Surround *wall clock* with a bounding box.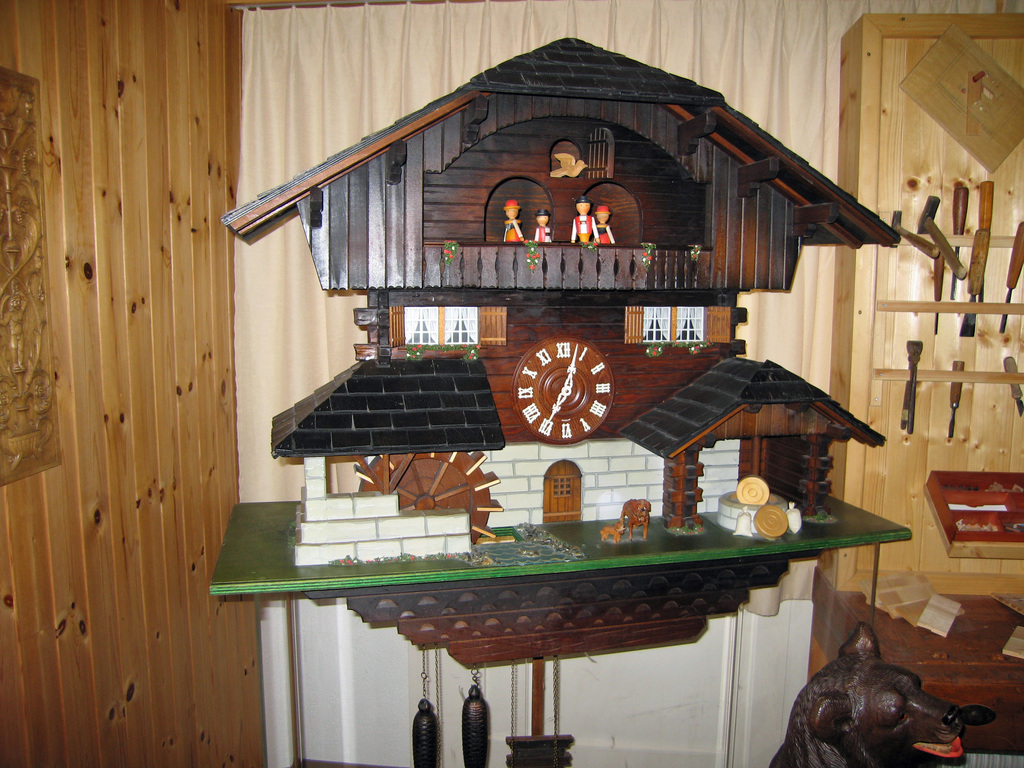
x1=205, y1=35, x2=915, y2=767.
